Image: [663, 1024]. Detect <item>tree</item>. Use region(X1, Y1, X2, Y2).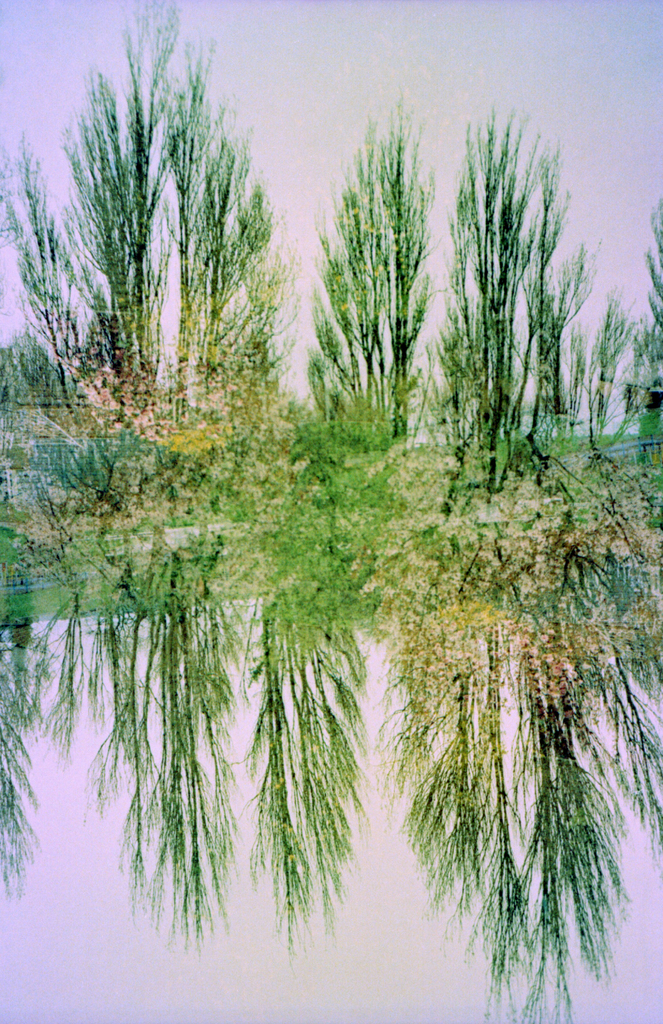
region(563, 195, 662, 473).
